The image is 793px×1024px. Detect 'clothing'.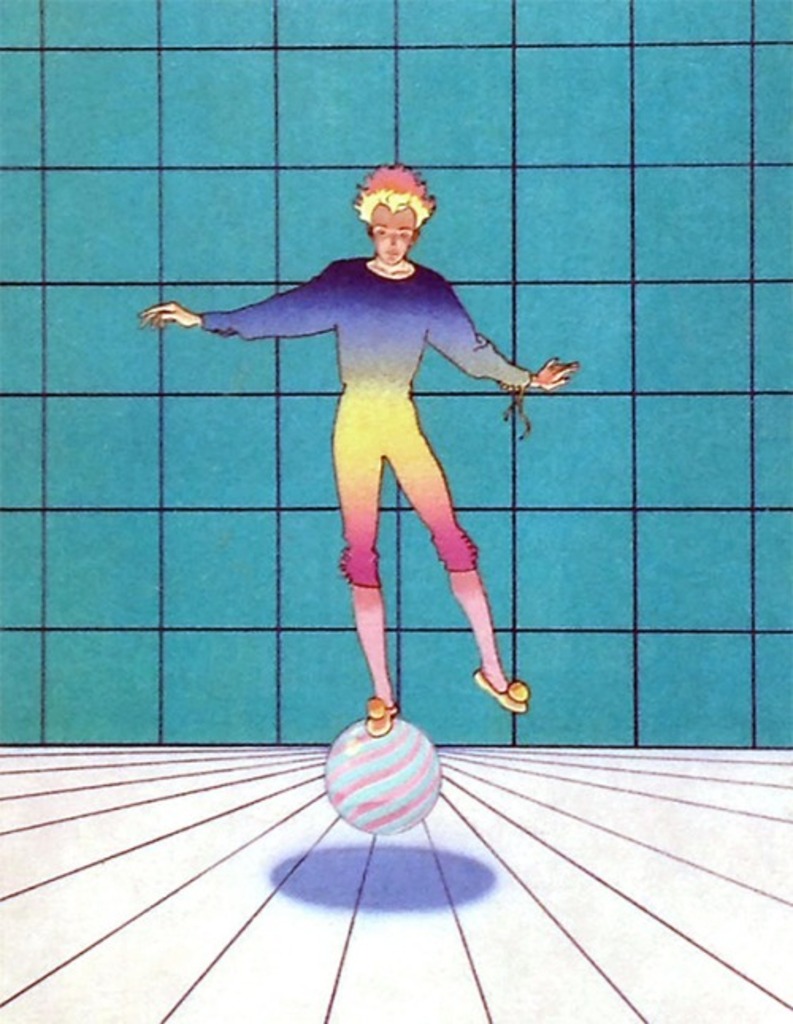
Detection: rect(190, 217, 542, 666).
